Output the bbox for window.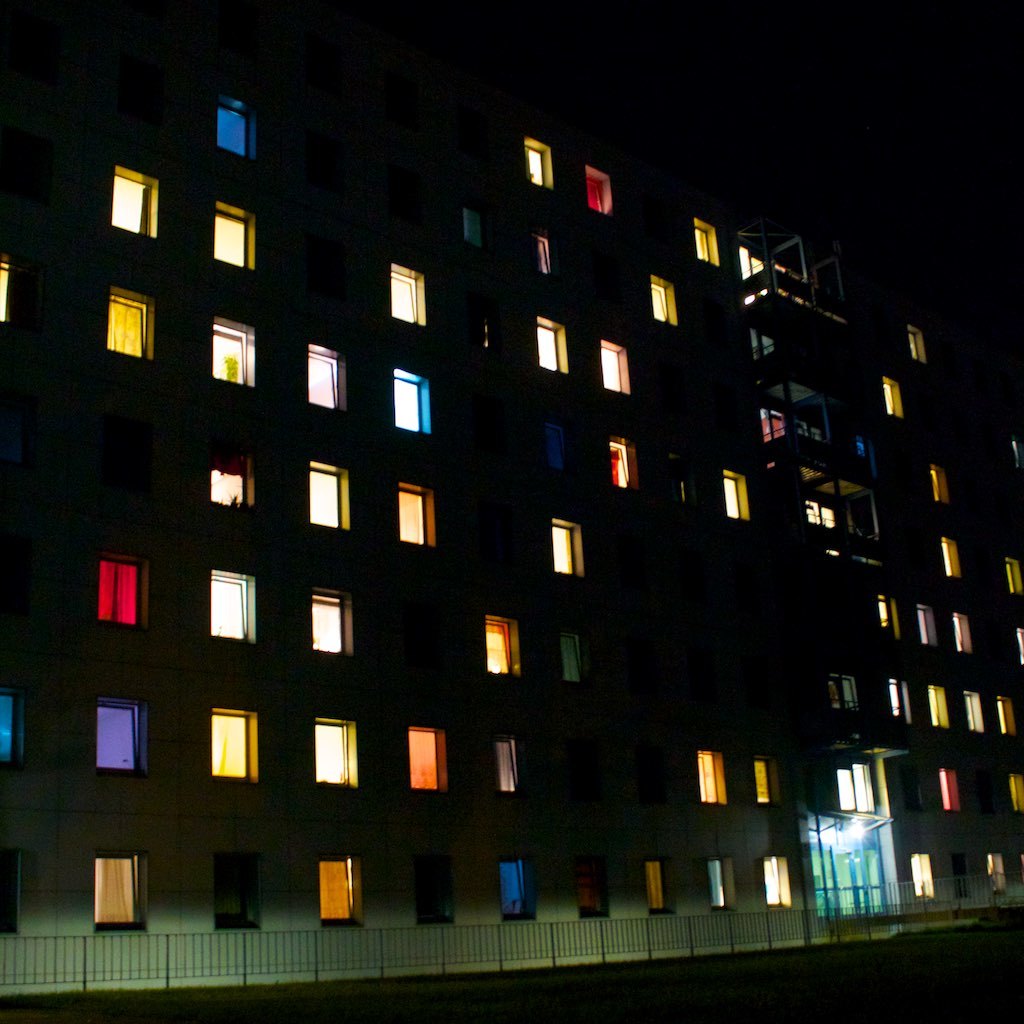
select_region(293, 329, 362, 430).
